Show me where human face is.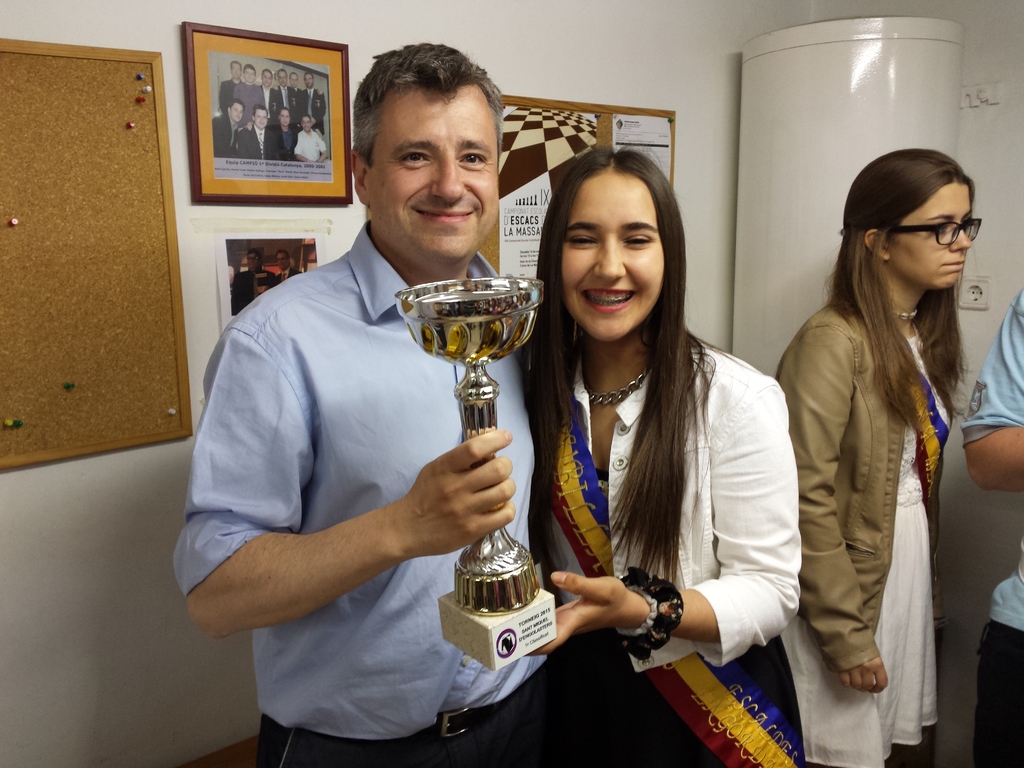
human face is at pyautogui.locateOnScreen(253, 107, 268, 127).
